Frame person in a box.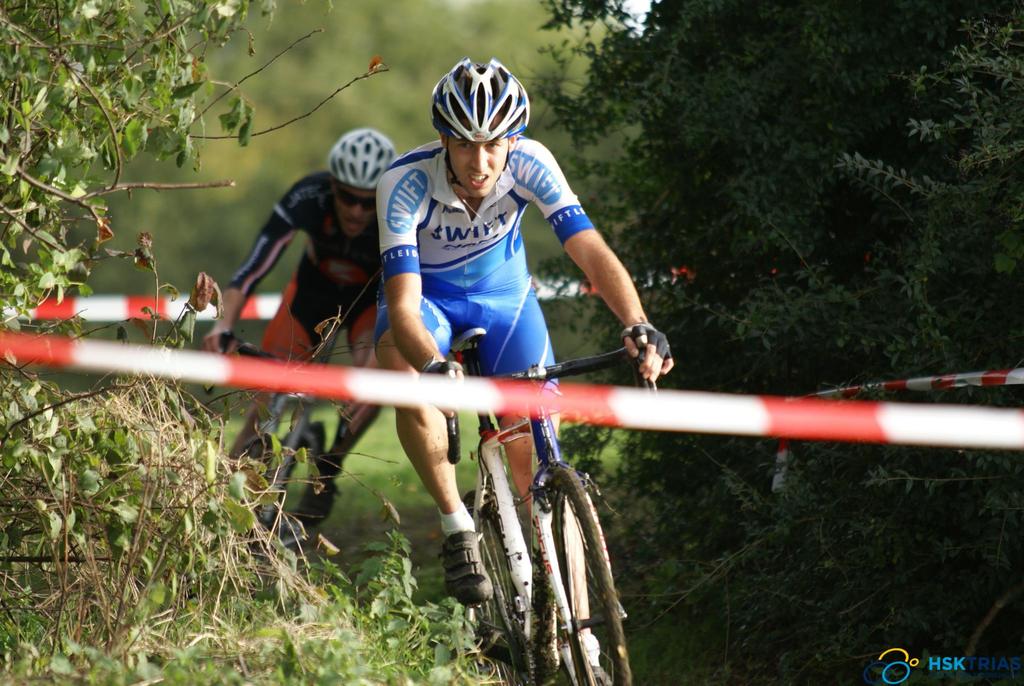
BBox(204, 131, 396, 486).
